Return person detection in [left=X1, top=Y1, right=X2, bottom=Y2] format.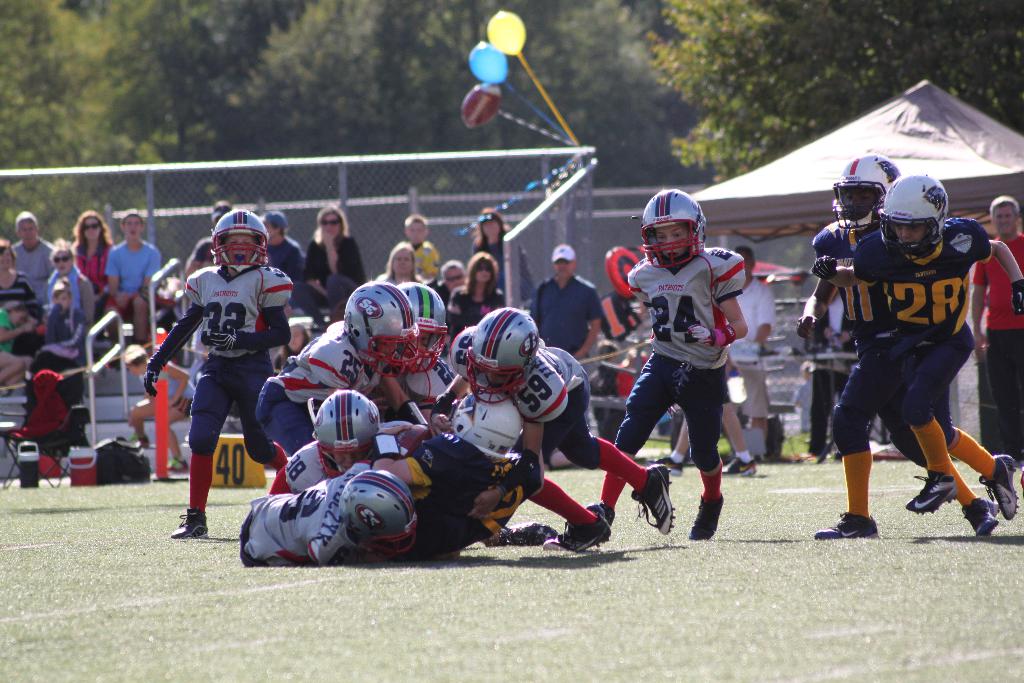
[left=285, top=202, right=376, bottom=325].
